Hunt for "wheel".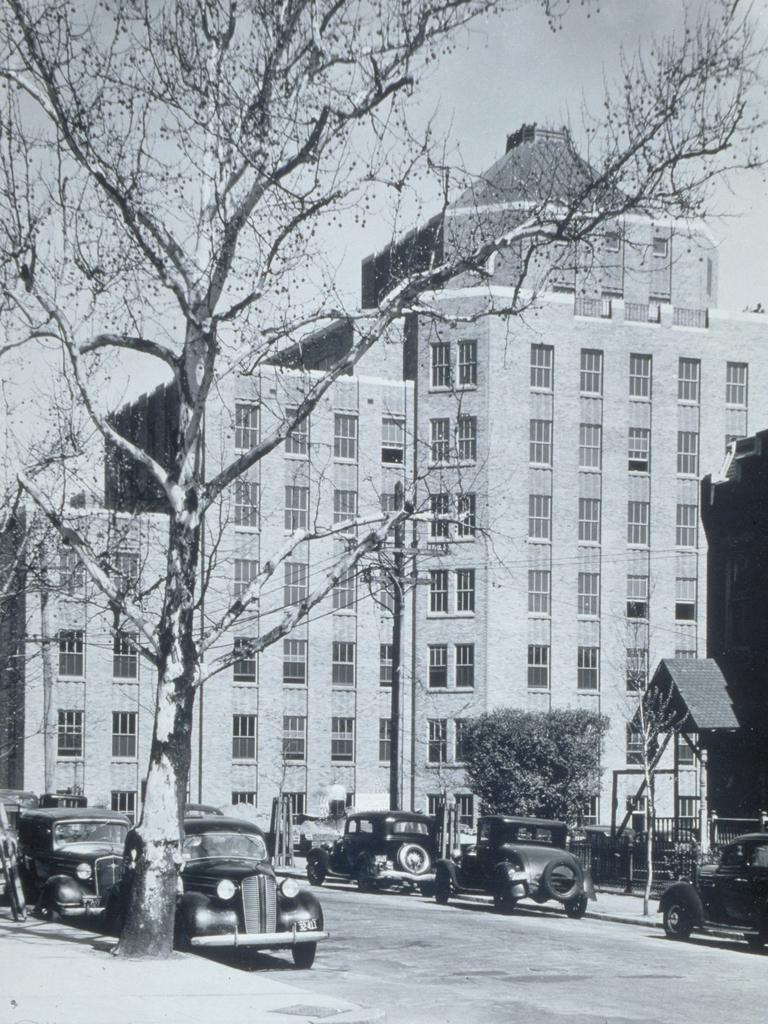
Hunted down at (left=303, top=852, right=321, bottom=890).
